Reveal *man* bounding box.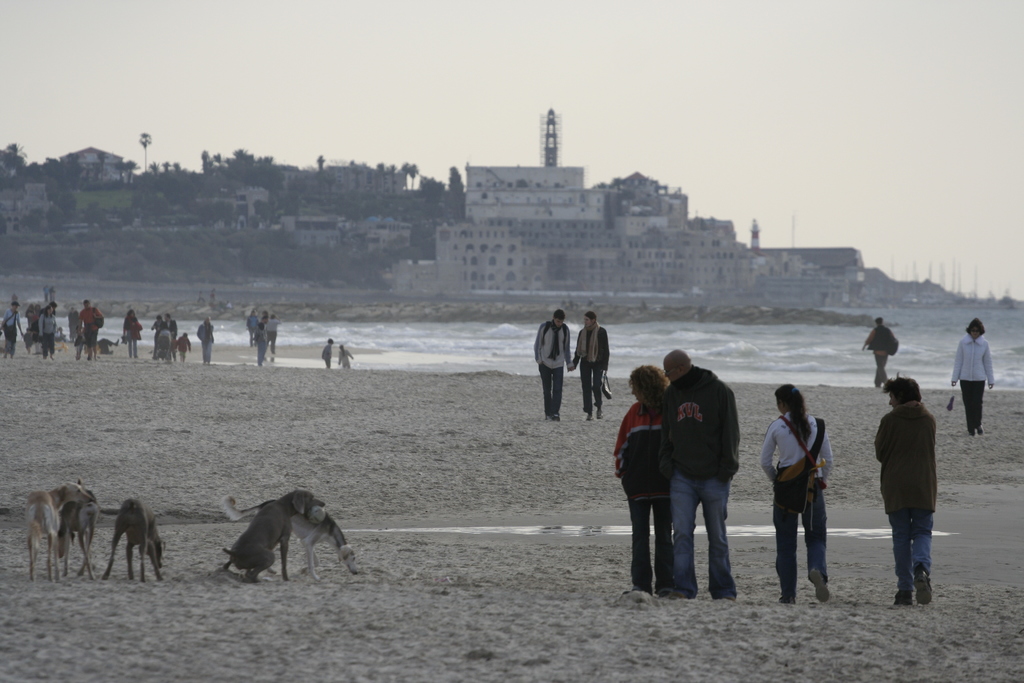
Revealed: crop(851, 318, 903, 386).
